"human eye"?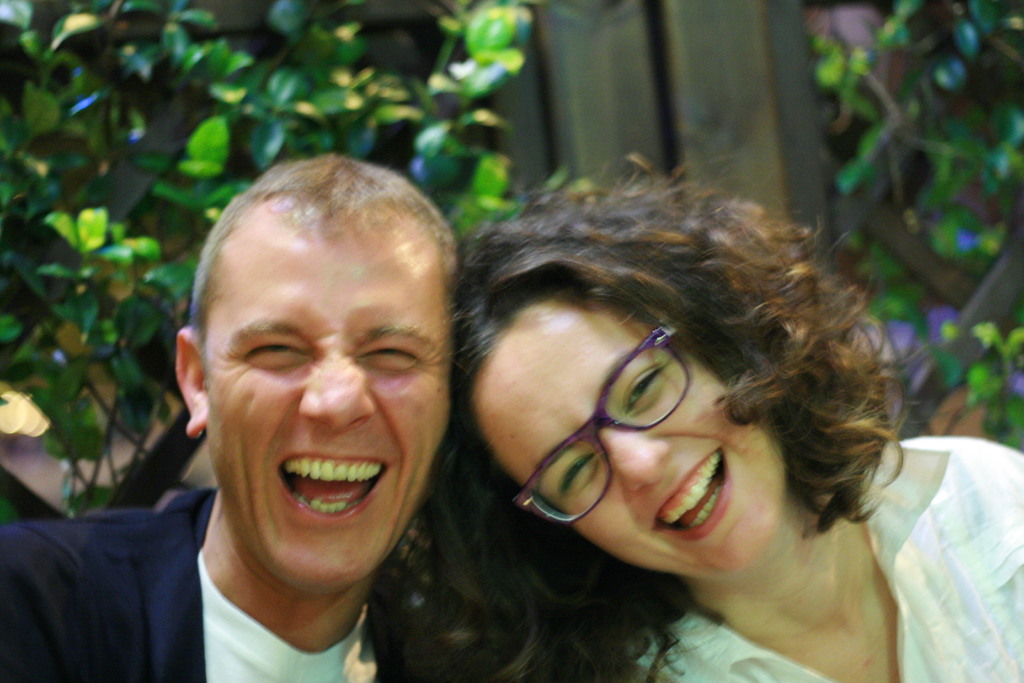
crop(627, 358, 669, 415)
